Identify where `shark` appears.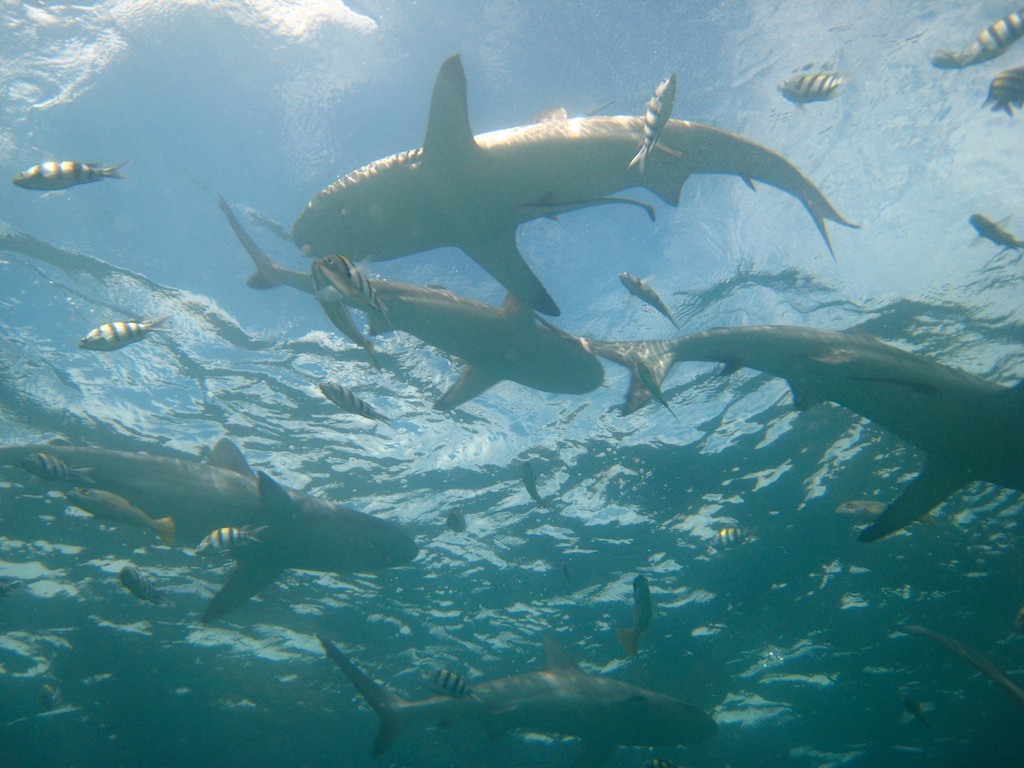
Appears at bbox=[329, 636, 724, 766].
